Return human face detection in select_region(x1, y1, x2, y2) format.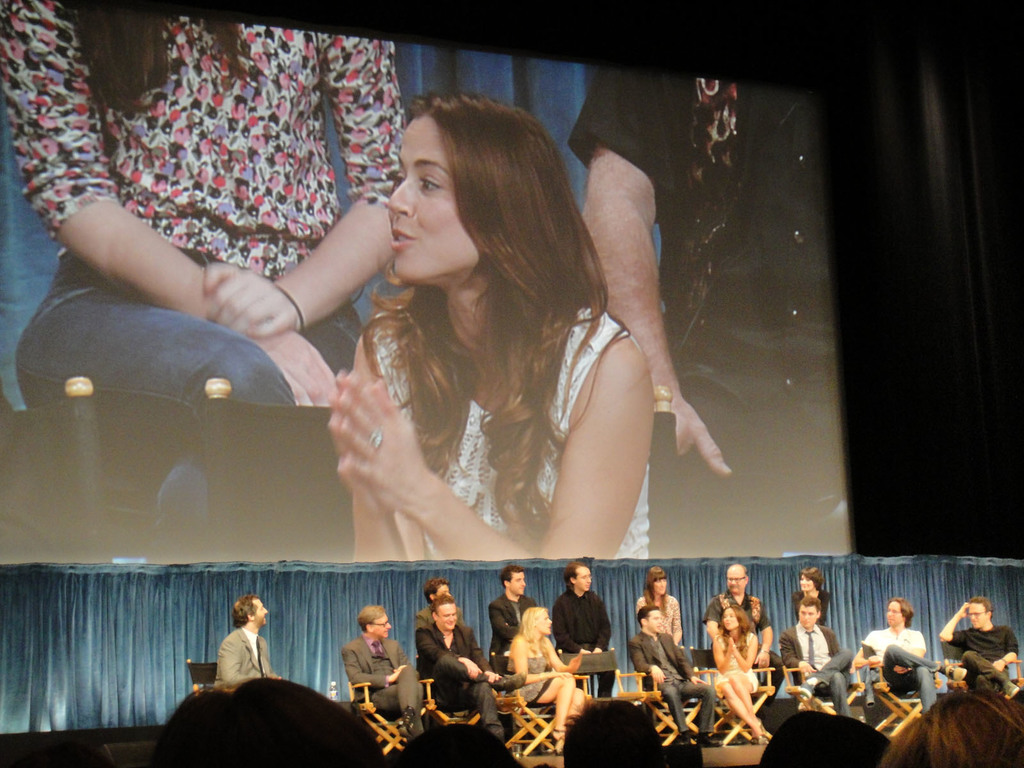
select_region(798, 605, 819, 632).
